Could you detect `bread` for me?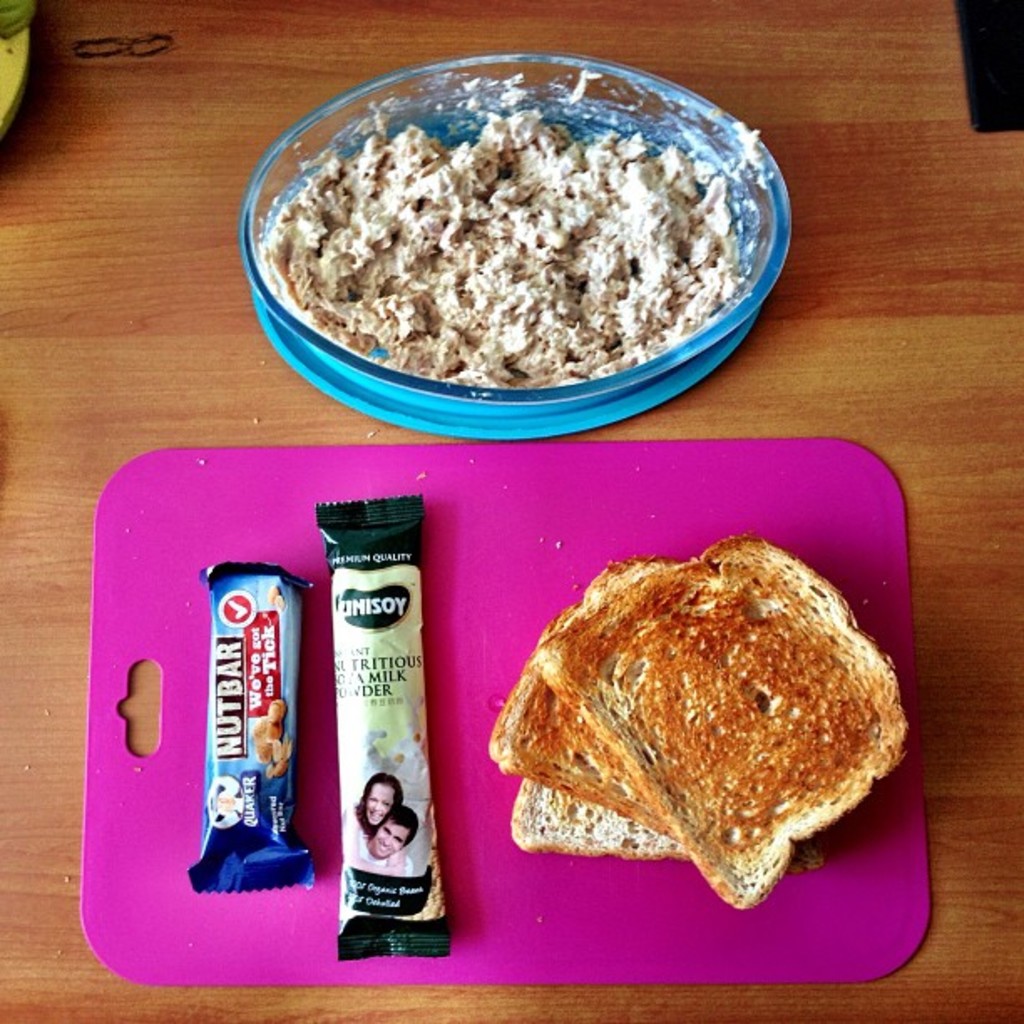
Detection result: <bbox>532, 535, 910, 914</bbox>.
